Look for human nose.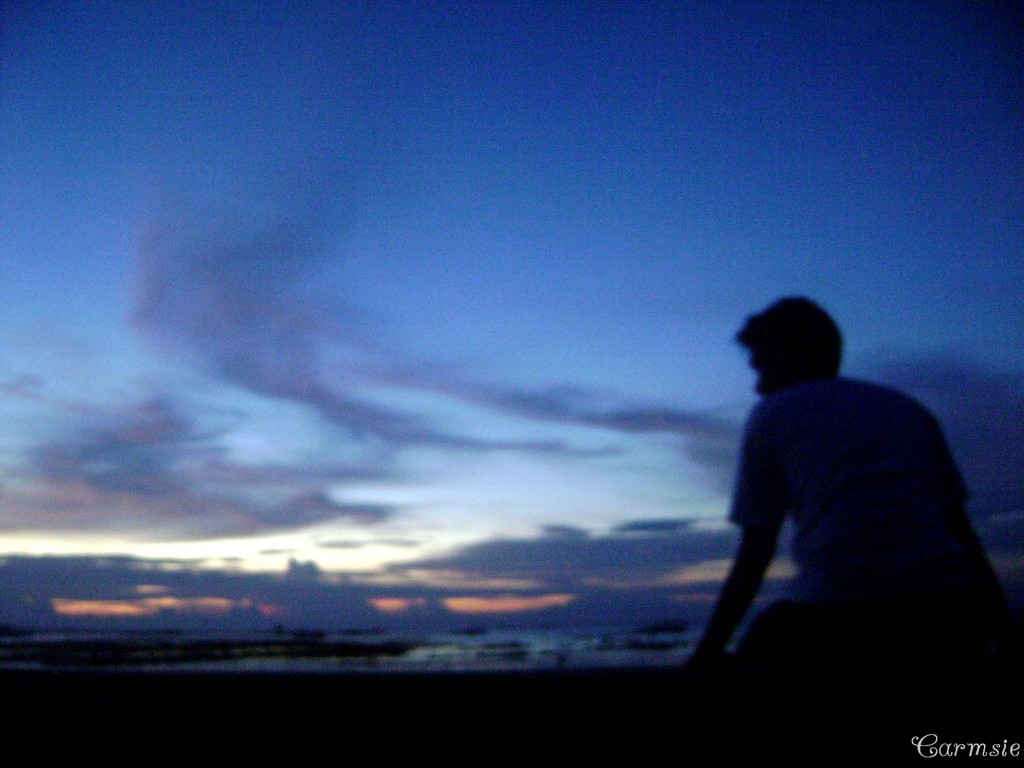
Found: {"x1": 752, "y1": 377, "x2": 768, "y2": 394}.
